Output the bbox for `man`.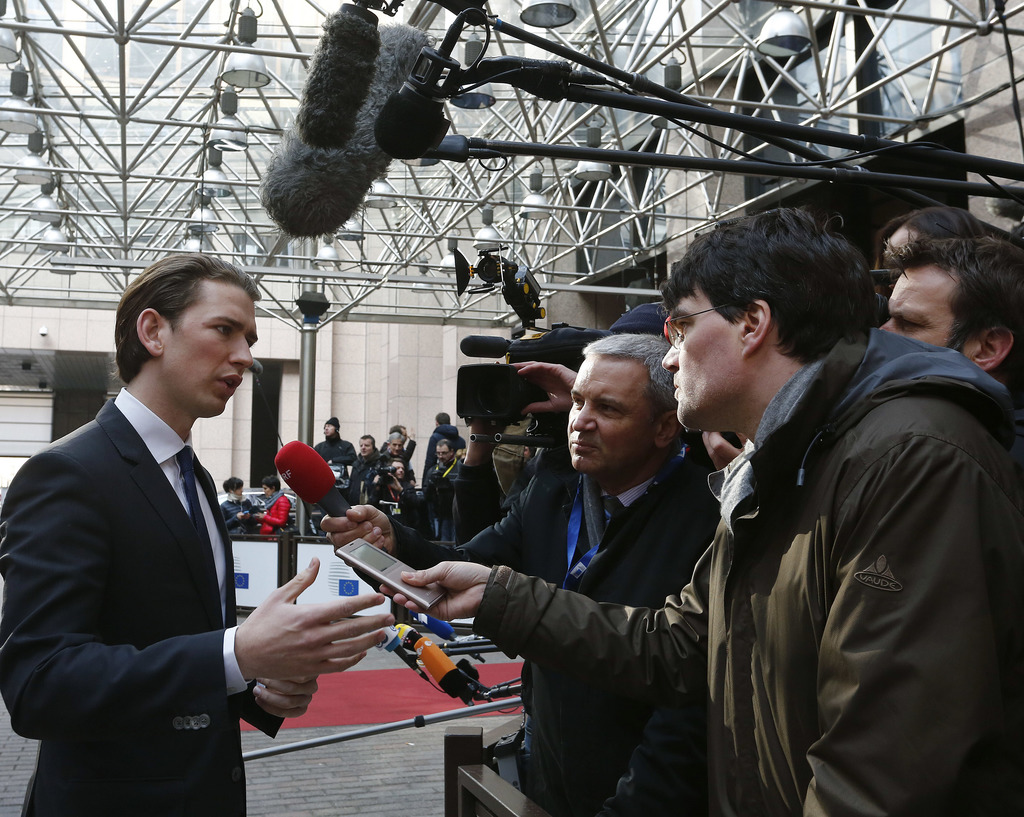
[386,424,417,466].
